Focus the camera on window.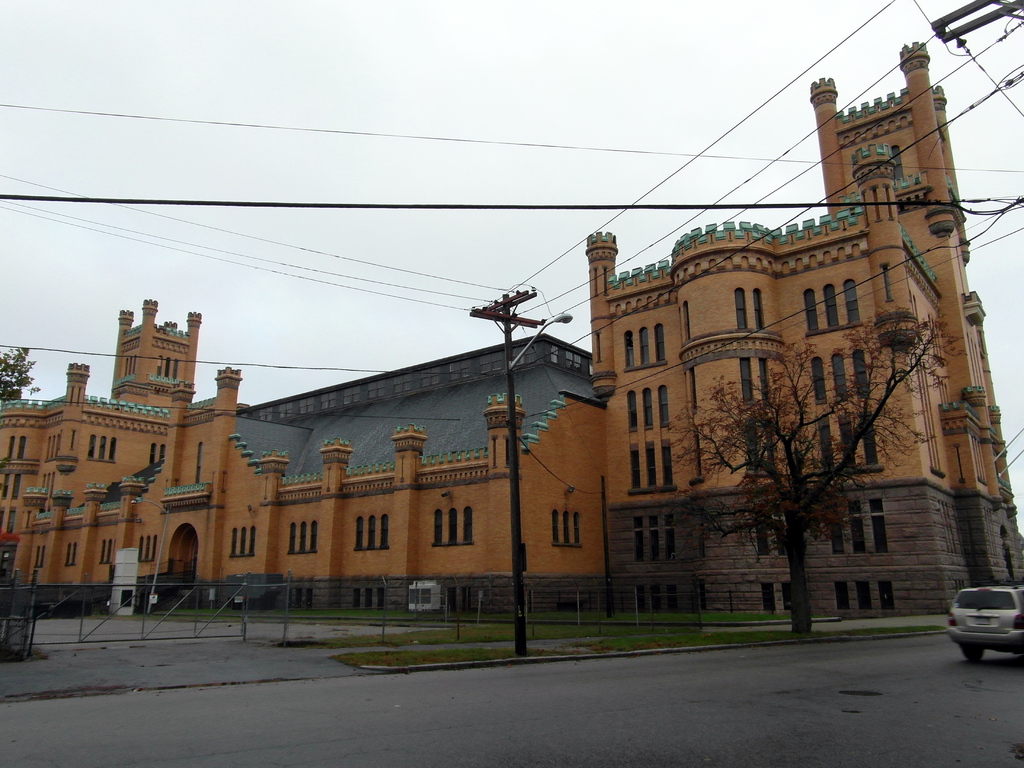
Focus region: bbox=[776, 519, 788, 559].
